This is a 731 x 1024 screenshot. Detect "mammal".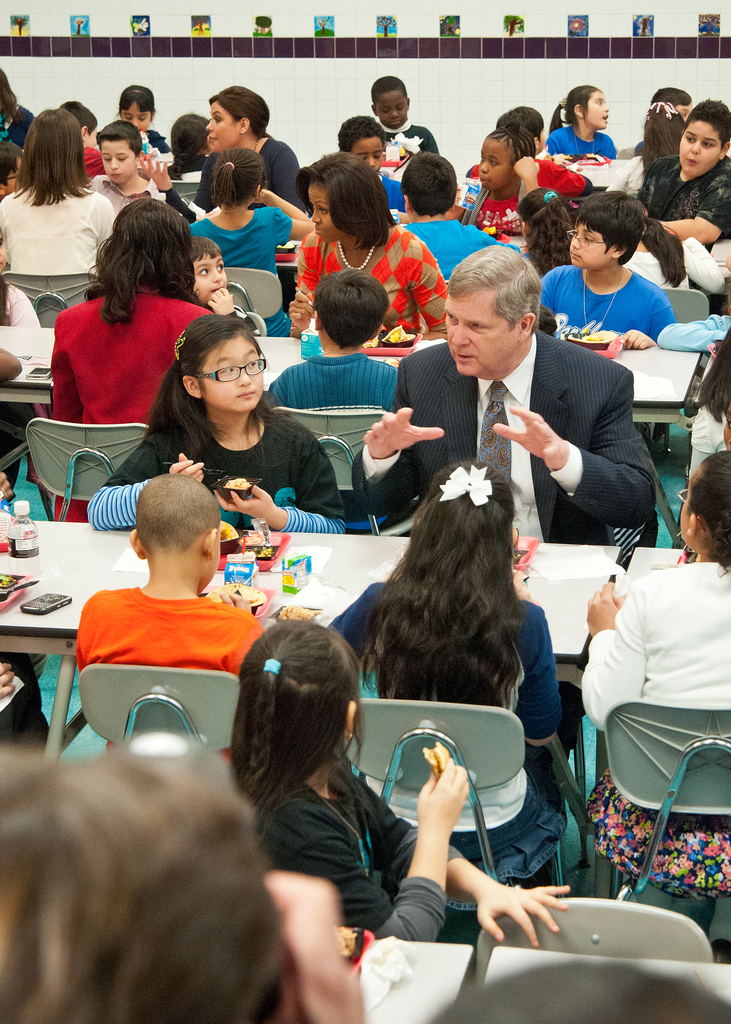
box=[627, 184, 690, 291].
